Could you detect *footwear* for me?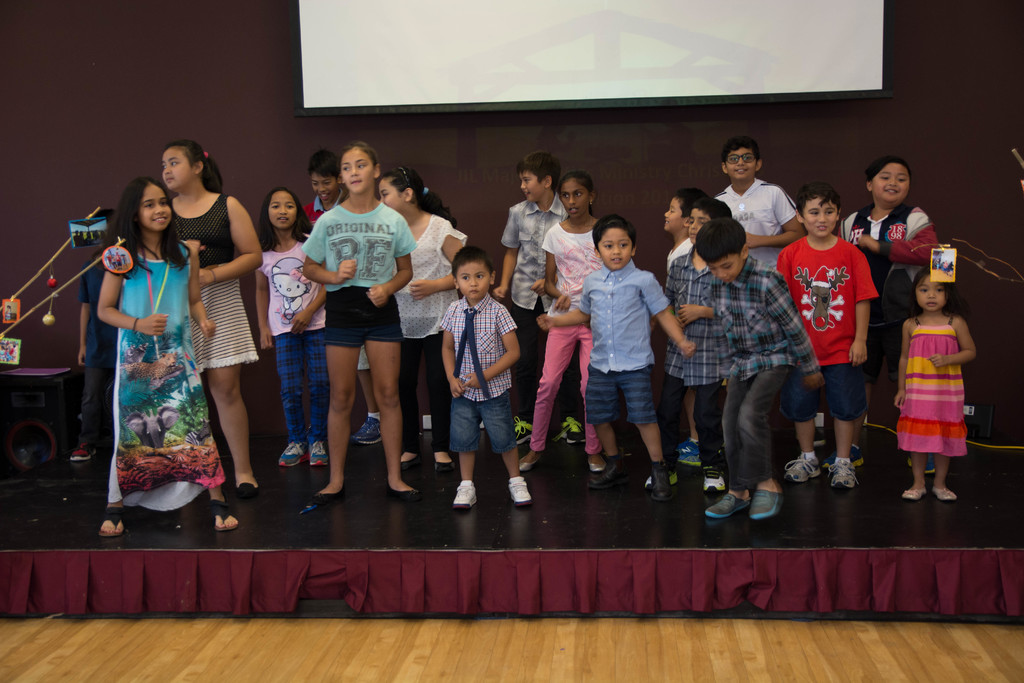
Detection result: locate(302, 488, 339, 516).
